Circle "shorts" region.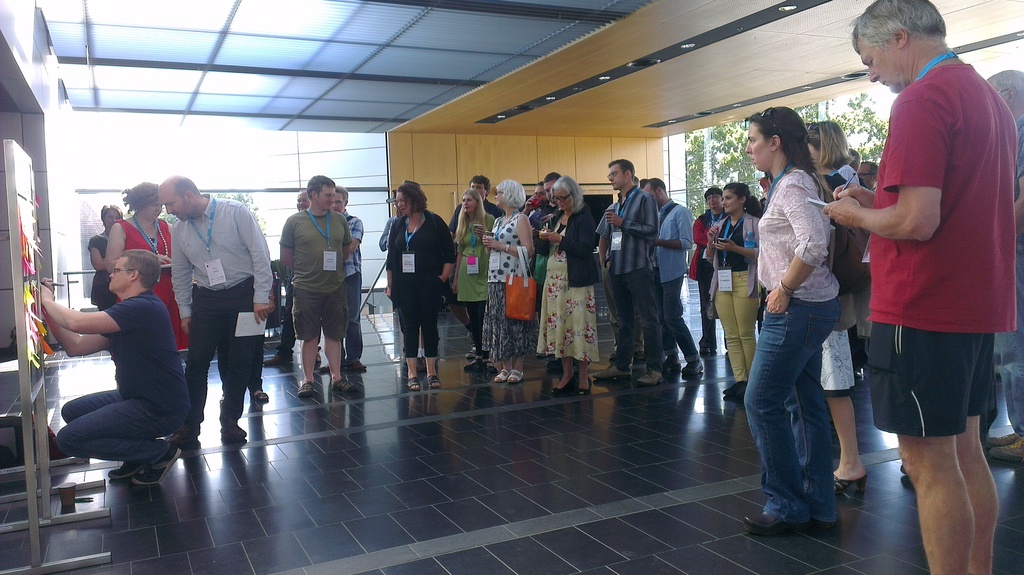
Region: [822, 332, 855, 397].
